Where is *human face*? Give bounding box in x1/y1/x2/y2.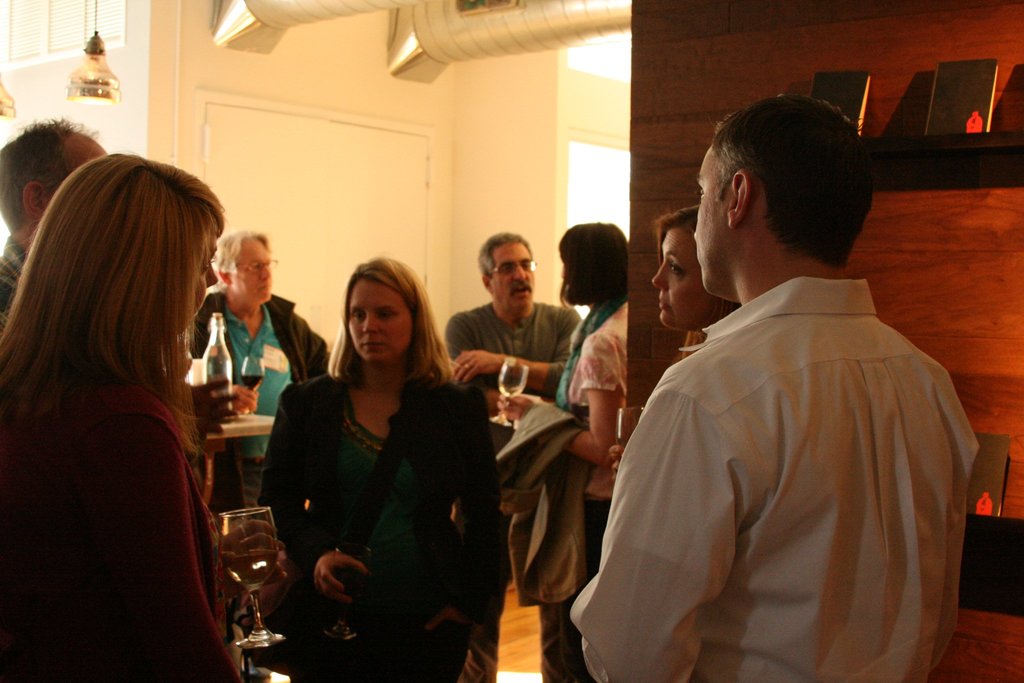
481/243/540/309.
